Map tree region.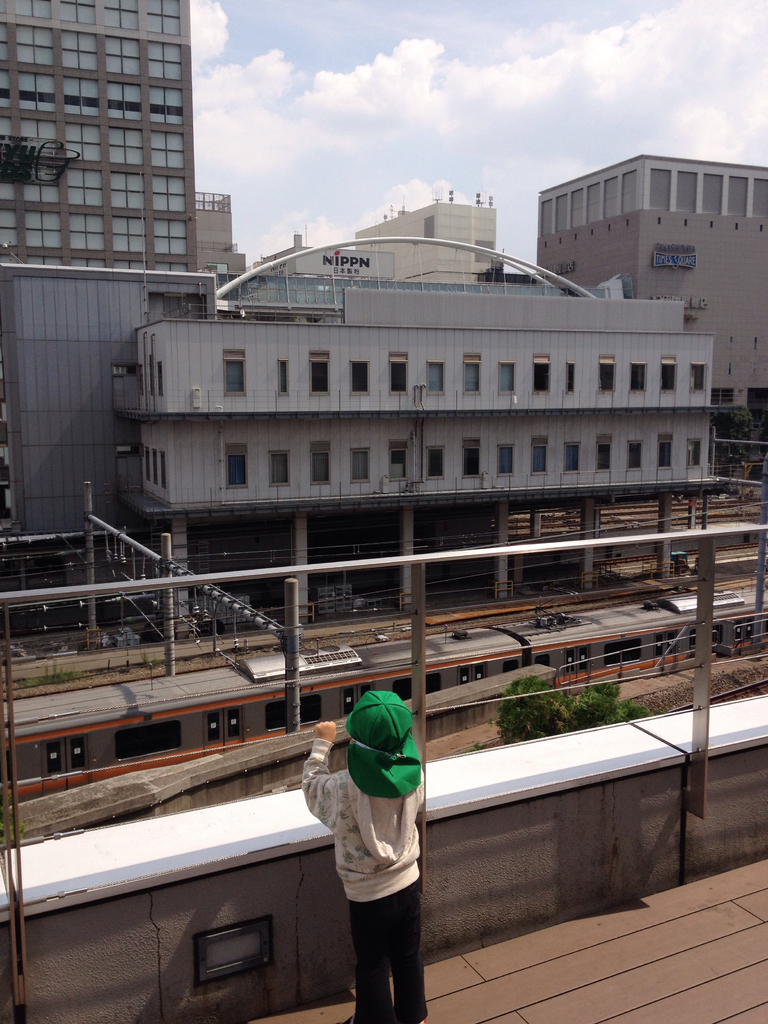
Mapped to 708:402:749:463.
